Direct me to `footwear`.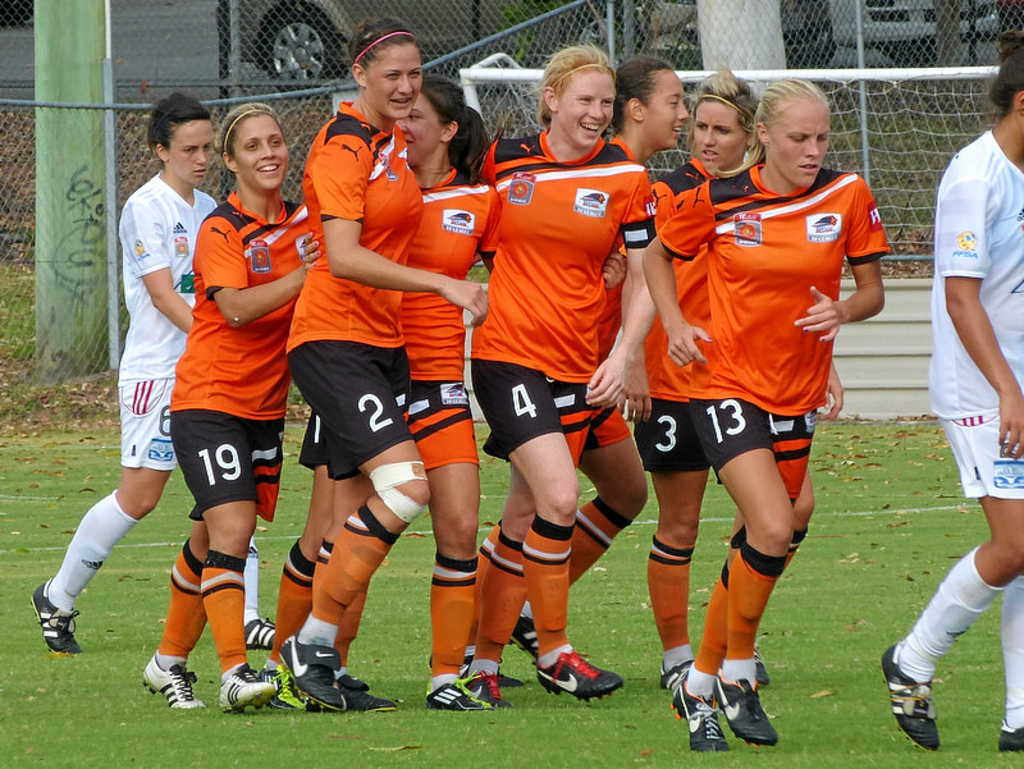
Direction: BBox(507, 609, 534, 656).
